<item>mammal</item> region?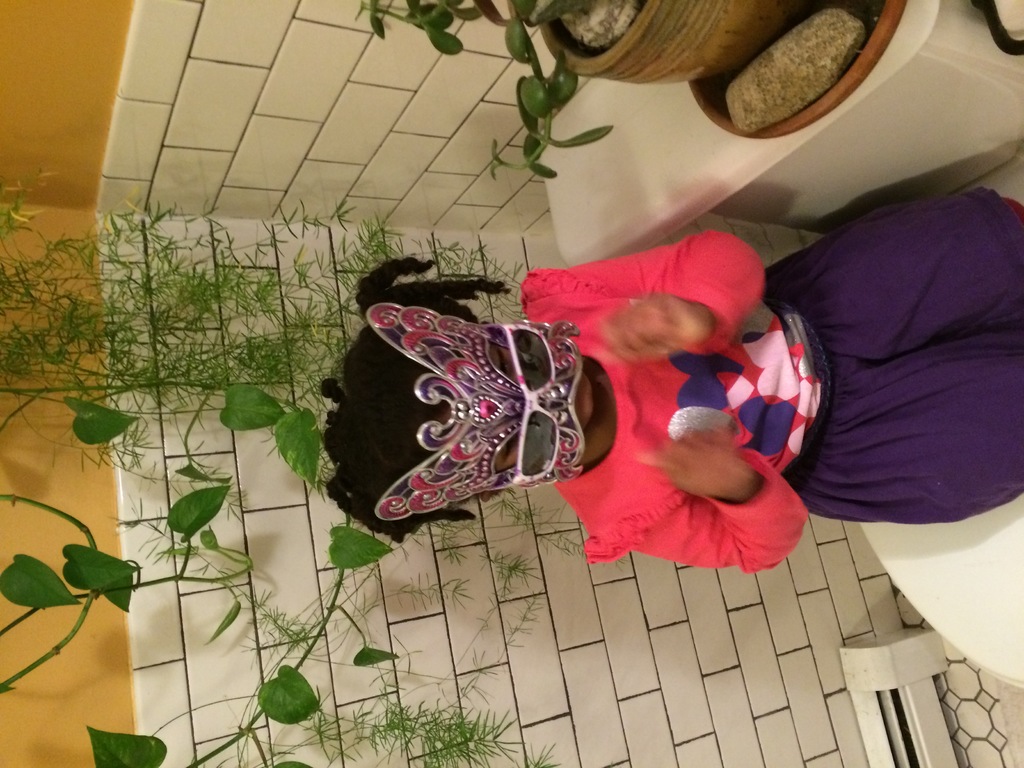
321,255,1023,566
